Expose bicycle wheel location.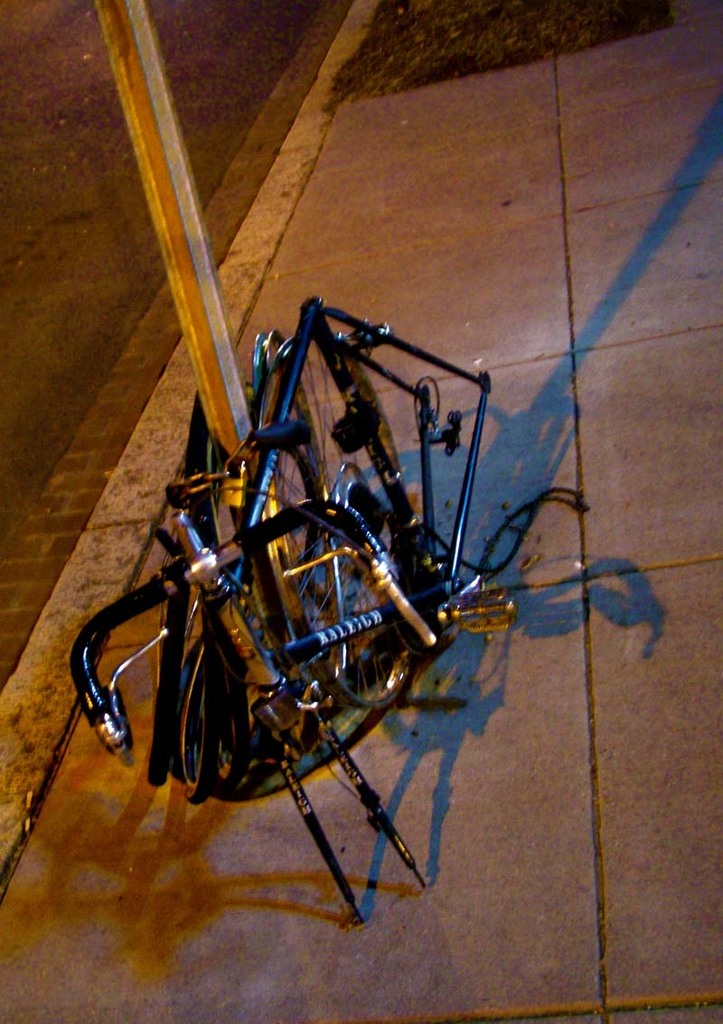
Exposed at <bbox>259, 332, 428, 717</bbox>.
